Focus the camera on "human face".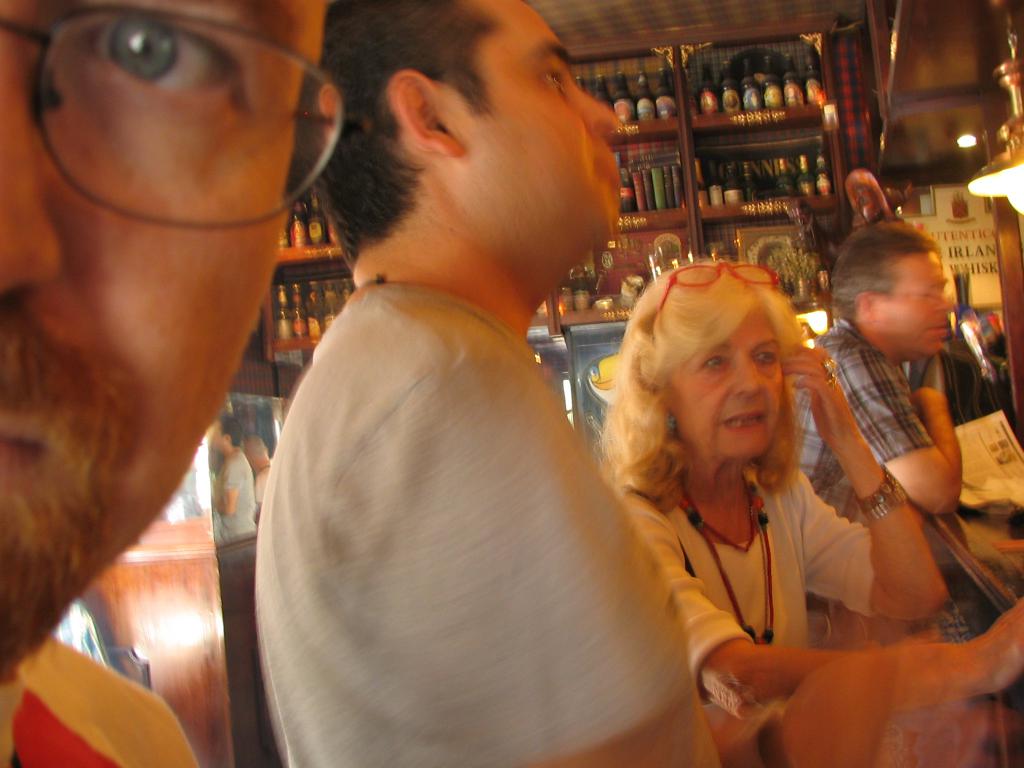
Focus region: [877, 259, 955, 360].
